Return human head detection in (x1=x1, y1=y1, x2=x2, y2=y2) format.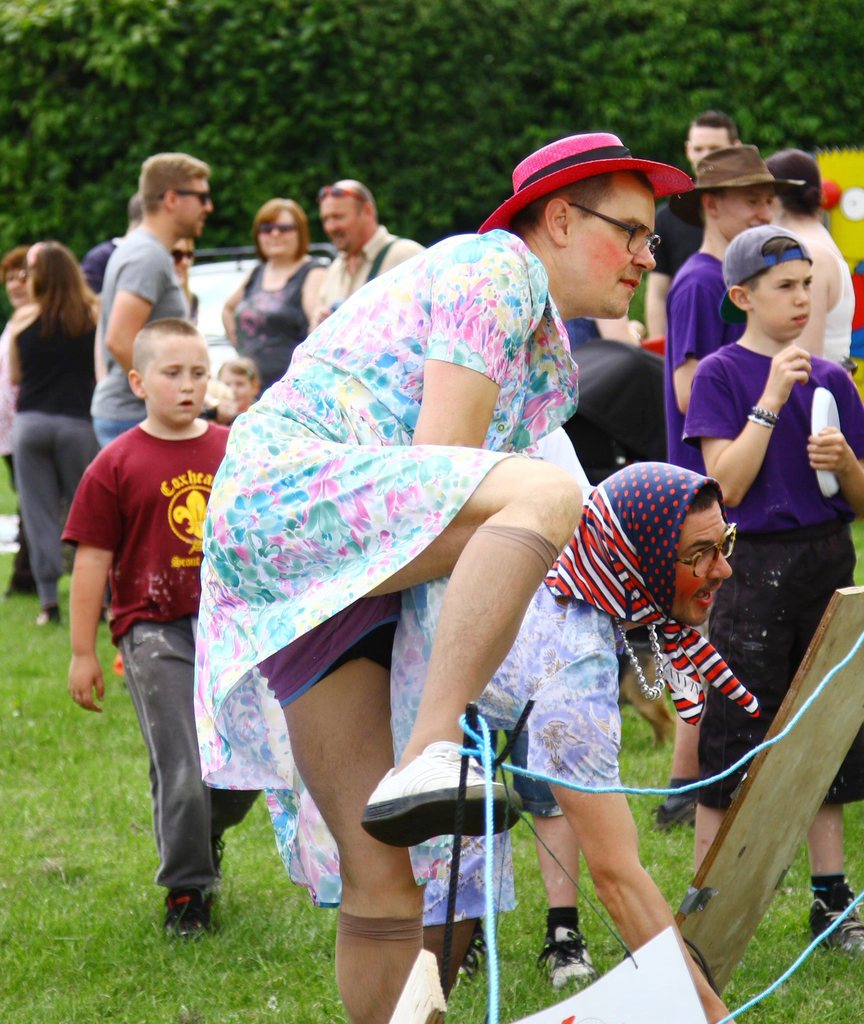
(x1=134, y1=151, x2=218, y2=235).
